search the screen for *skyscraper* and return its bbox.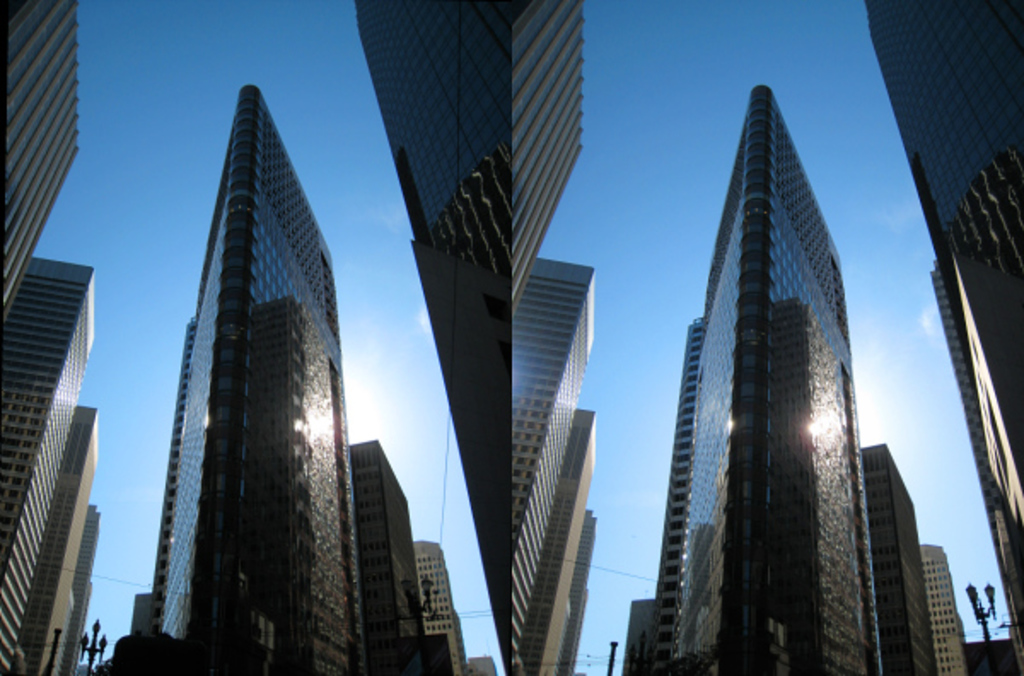
Found: detection(0, 0, 96, 329).
